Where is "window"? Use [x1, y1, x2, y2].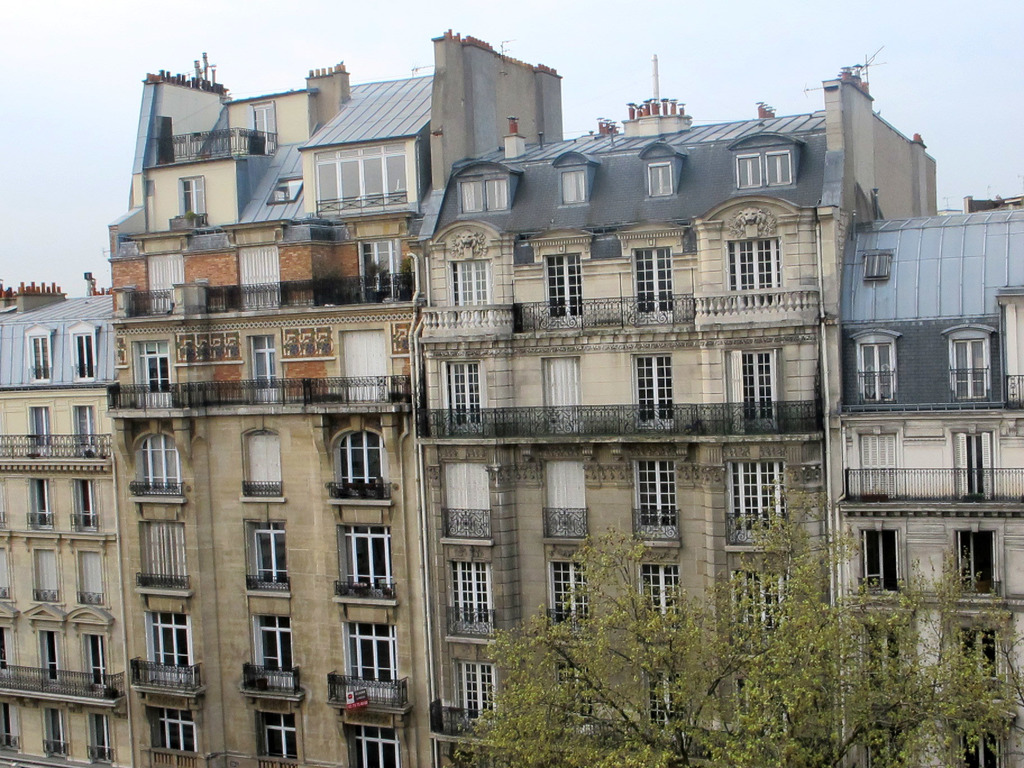
[174, 177, 210, 223].
